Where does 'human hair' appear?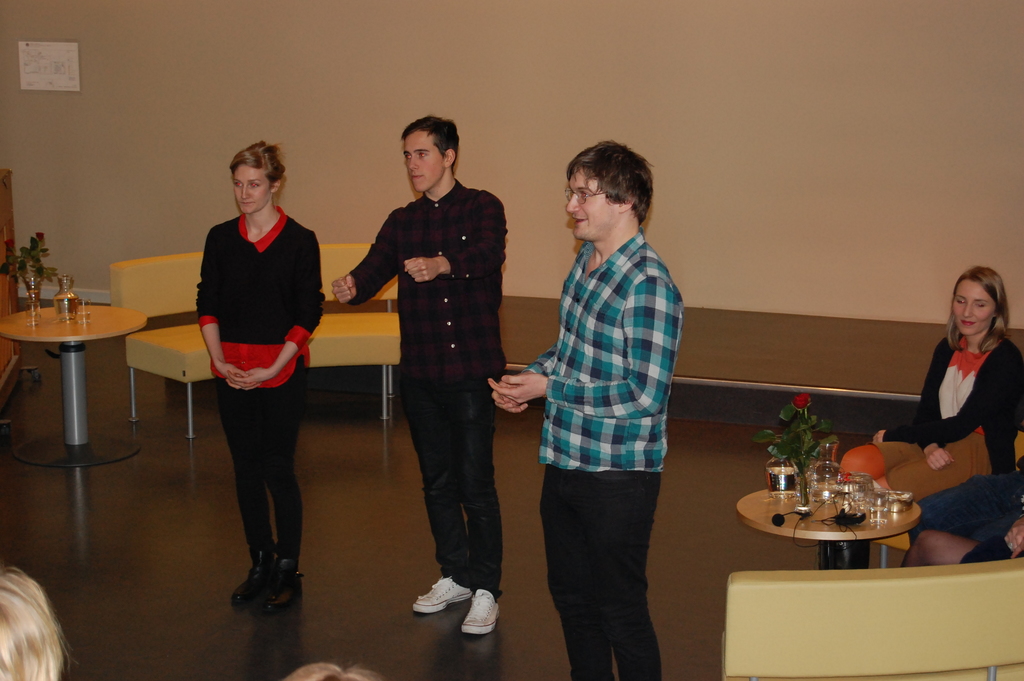
Appears at 566, 144, 663, 236.
